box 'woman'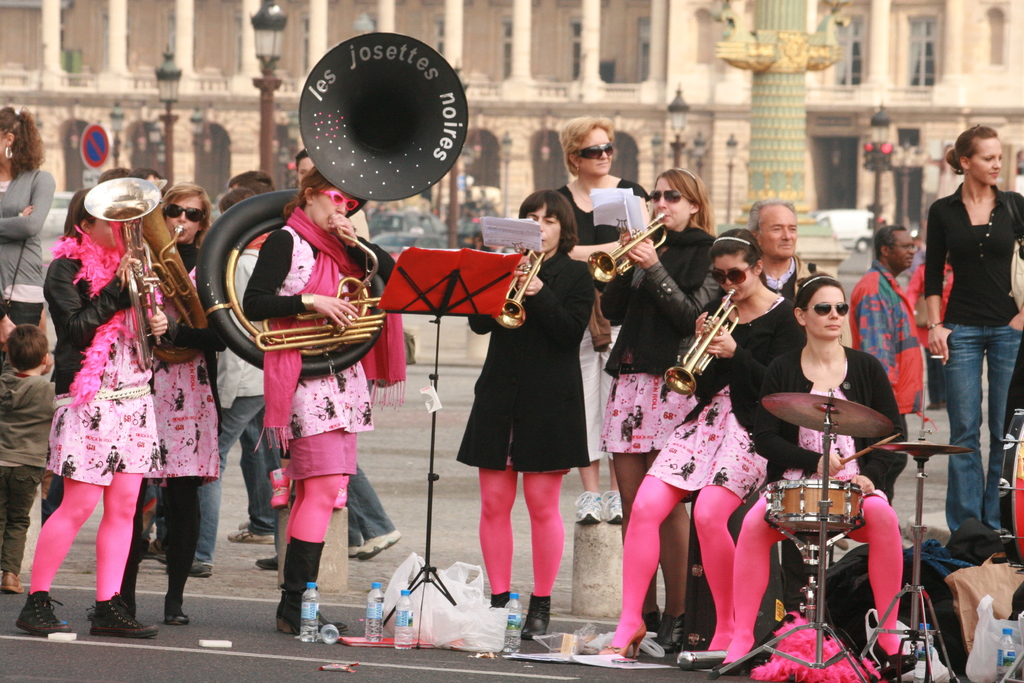
box(714, 272, 906, 673)
